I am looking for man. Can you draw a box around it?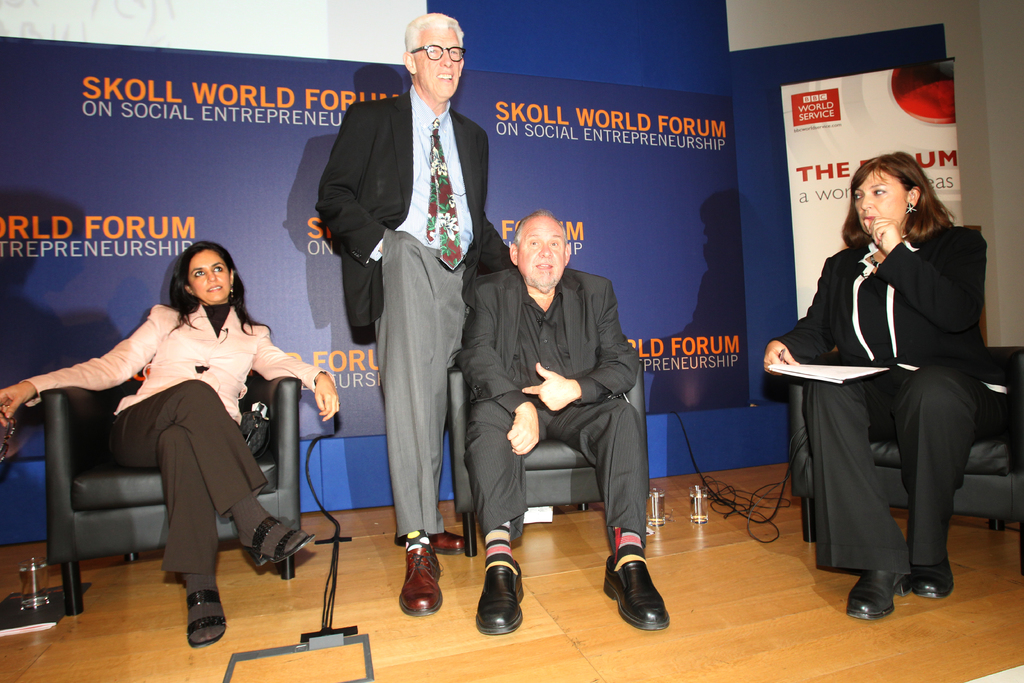
Sure, the bounding box is pyautogui.locateOnScreen(450, 195, 664, 597).
